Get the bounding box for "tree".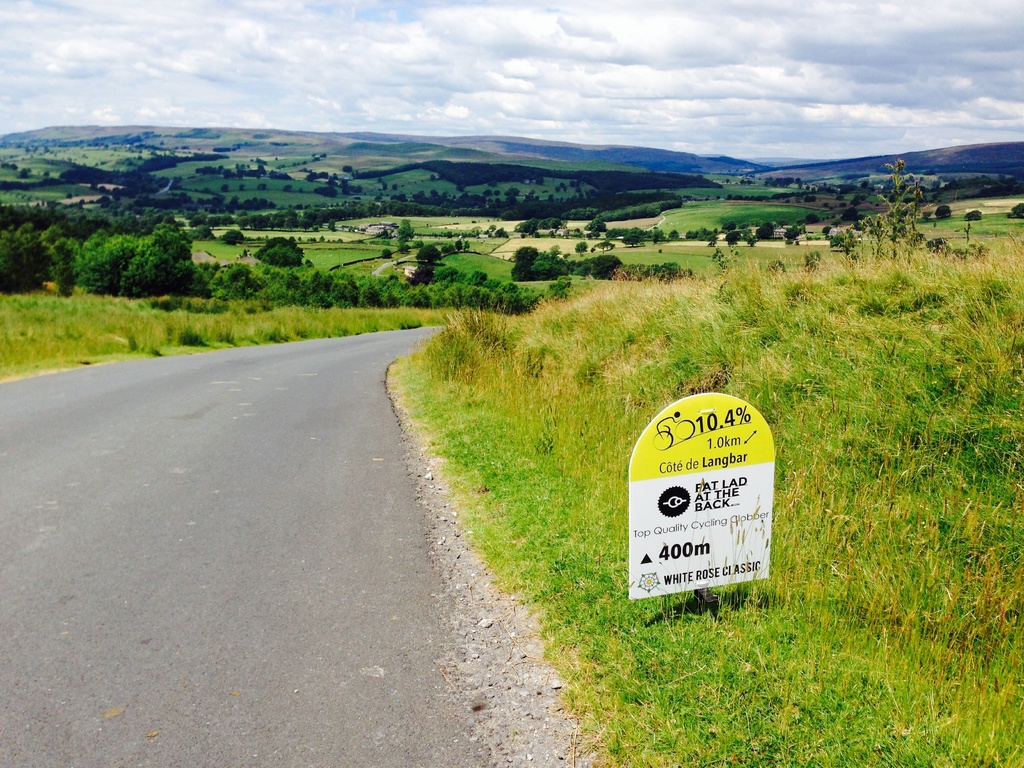
(left=769, top=258, right=787, bottom=278).
